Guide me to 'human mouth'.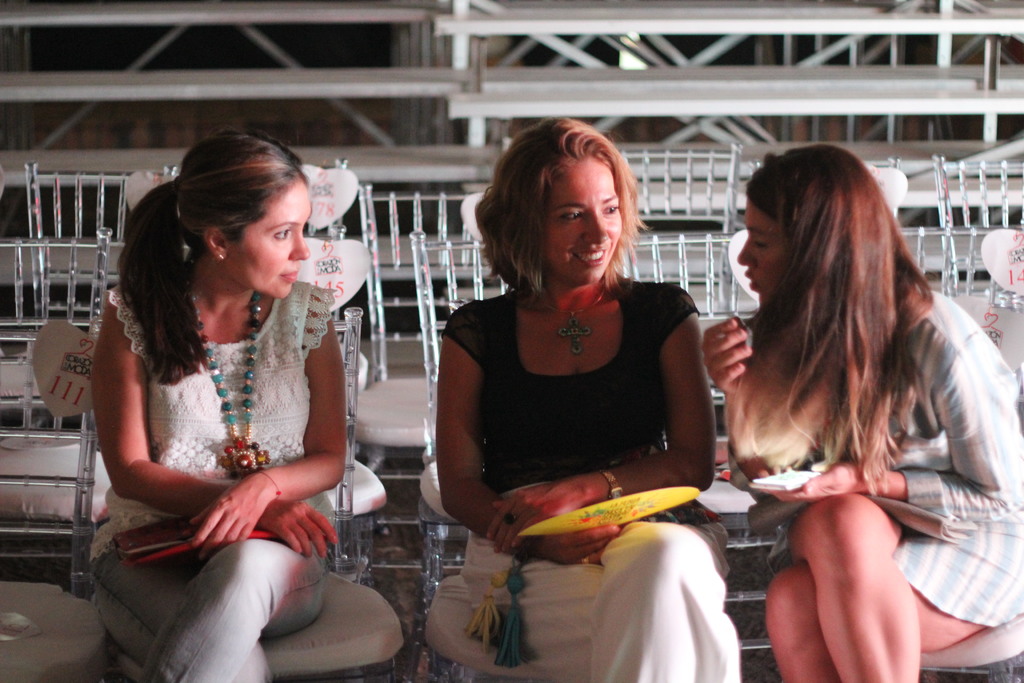
Guidance: [left=742, top=269, right=757, bottom=290].
